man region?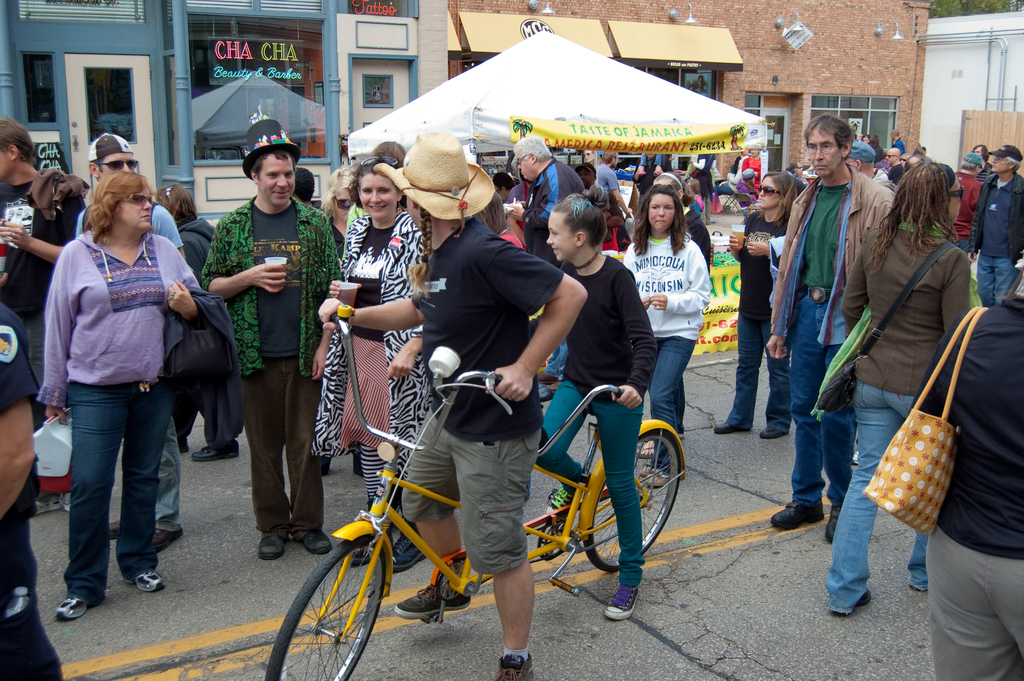
200, 145, 324, 565
